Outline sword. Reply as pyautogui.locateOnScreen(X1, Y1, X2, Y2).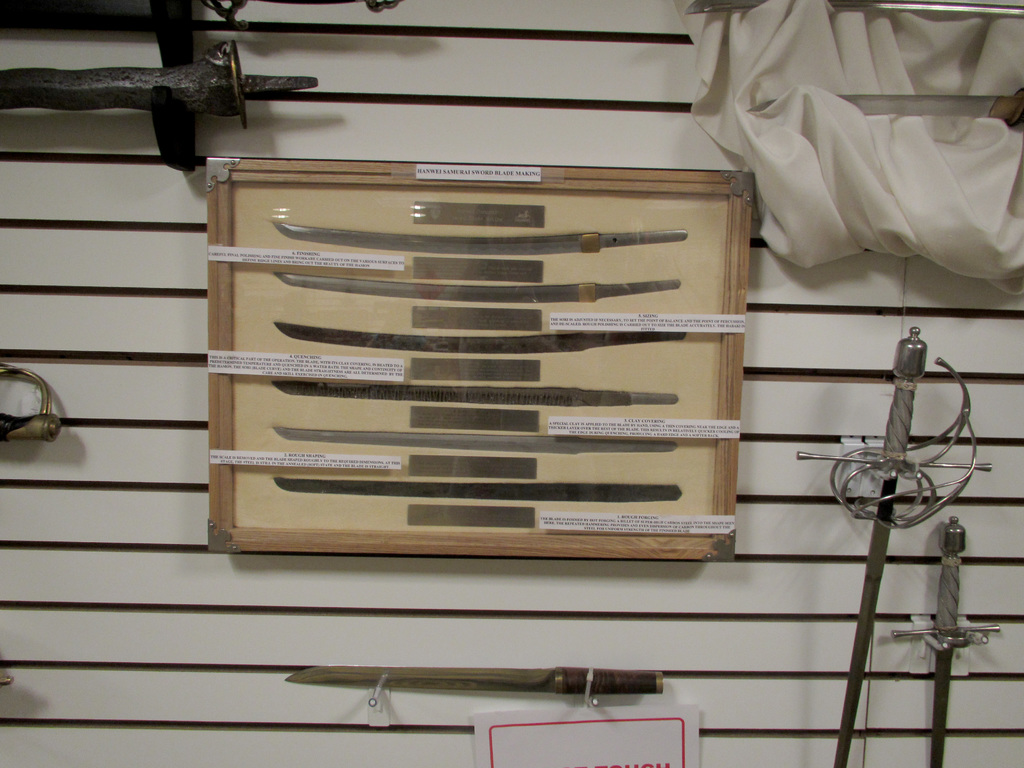
pyautogui.locateOnScreen(273, 227, 687, 255).
